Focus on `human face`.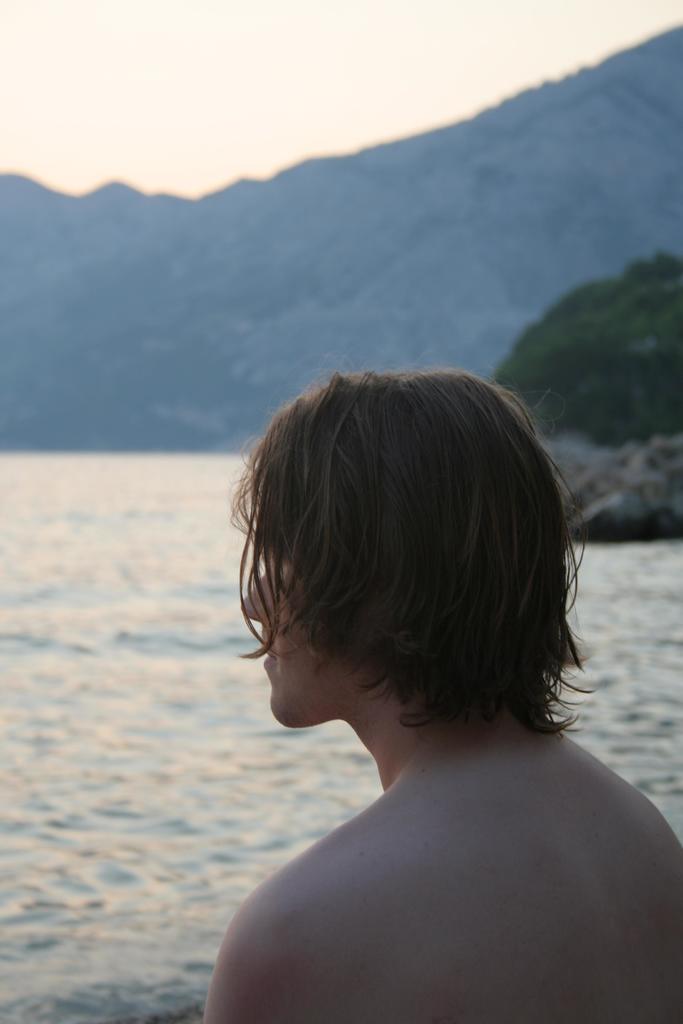
Focused at bbox(242, 544, 358, 729).
